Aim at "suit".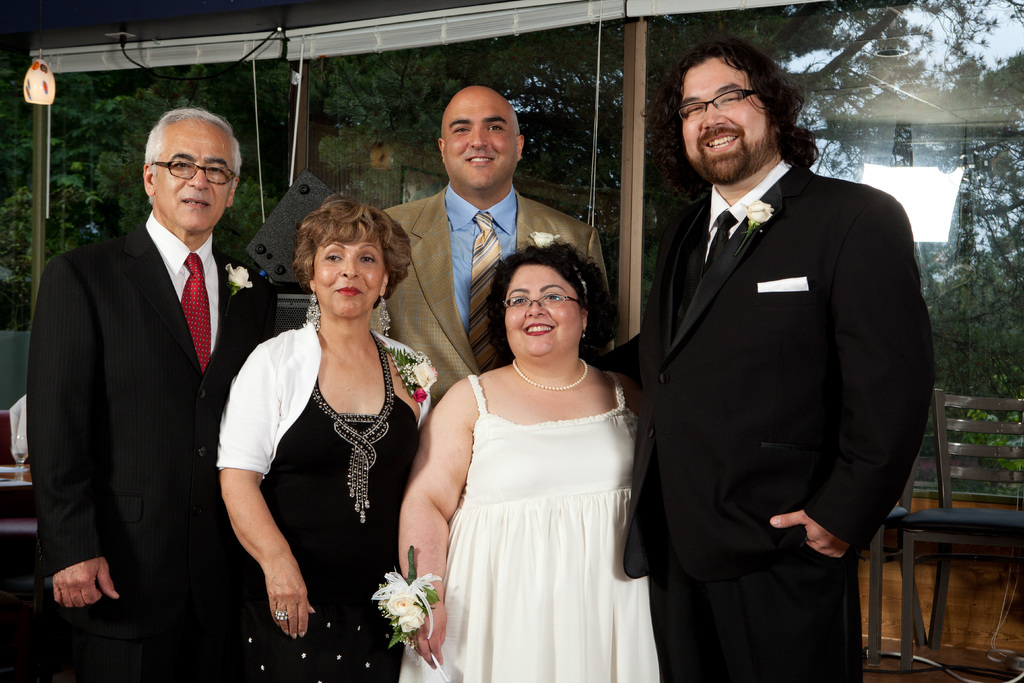
Aimed at BBox(616, 44, 944, 682).
